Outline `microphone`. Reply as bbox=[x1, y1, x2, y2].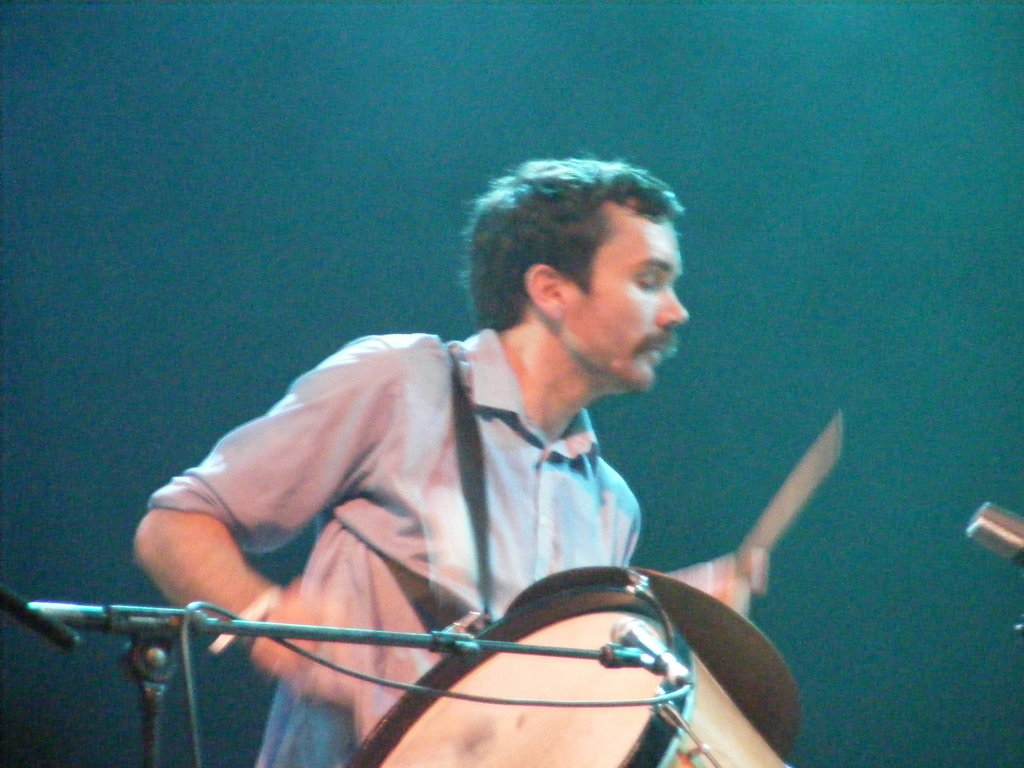
bbox=[613, 612, 677, 666].
